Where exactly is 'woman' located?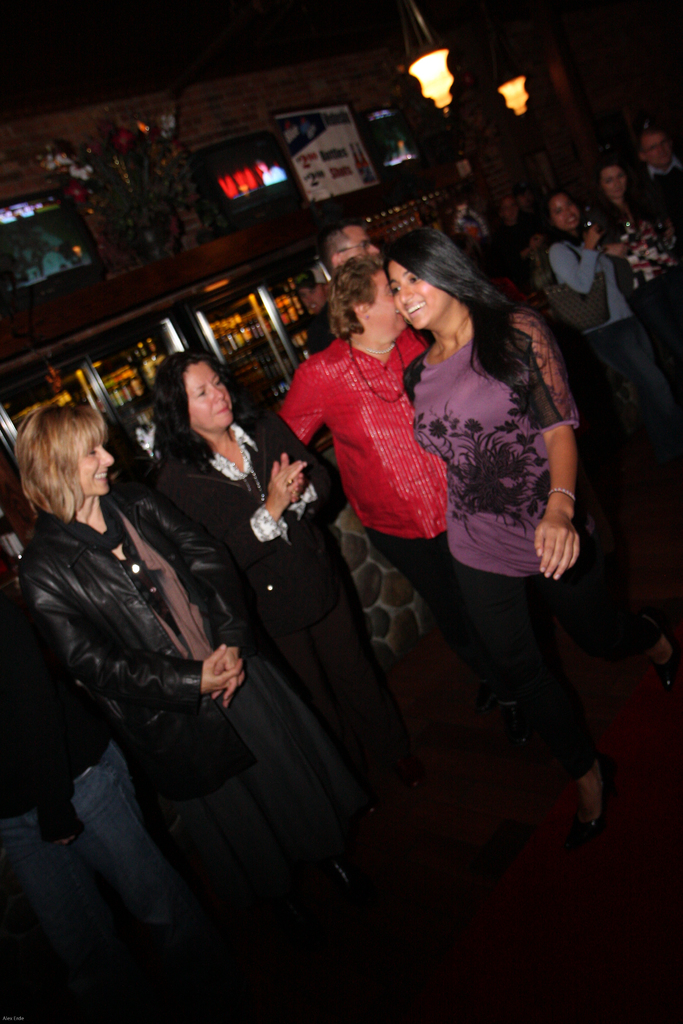
Its bounding box is <bbox>278, 257, 514, 710</bbox>.
